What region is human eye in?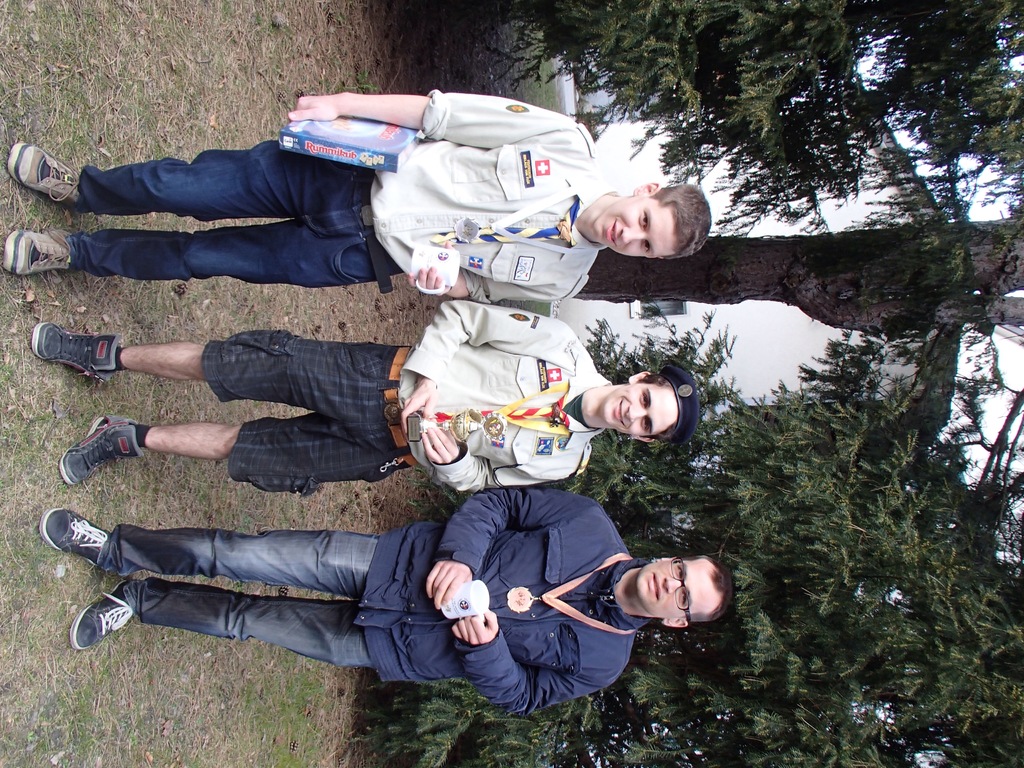
x1=677 y1=569 x2=687 y2=581.
